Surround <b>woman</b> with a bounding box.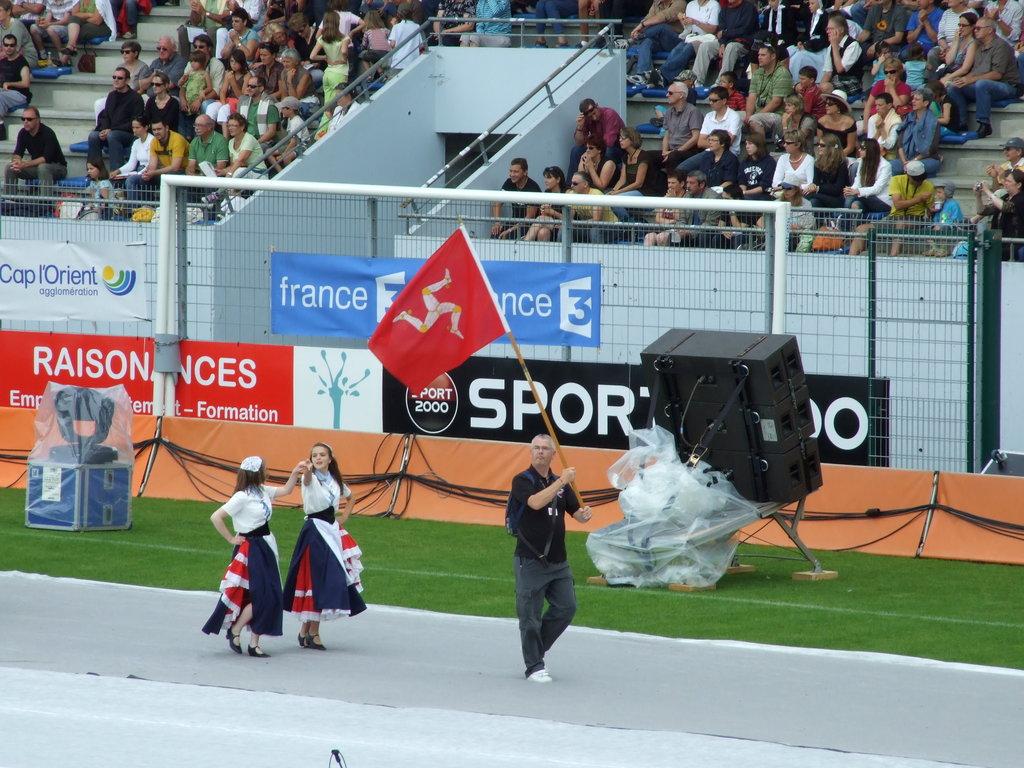
pyautogui.locateOnScreen(610, 129, 656, 220).
